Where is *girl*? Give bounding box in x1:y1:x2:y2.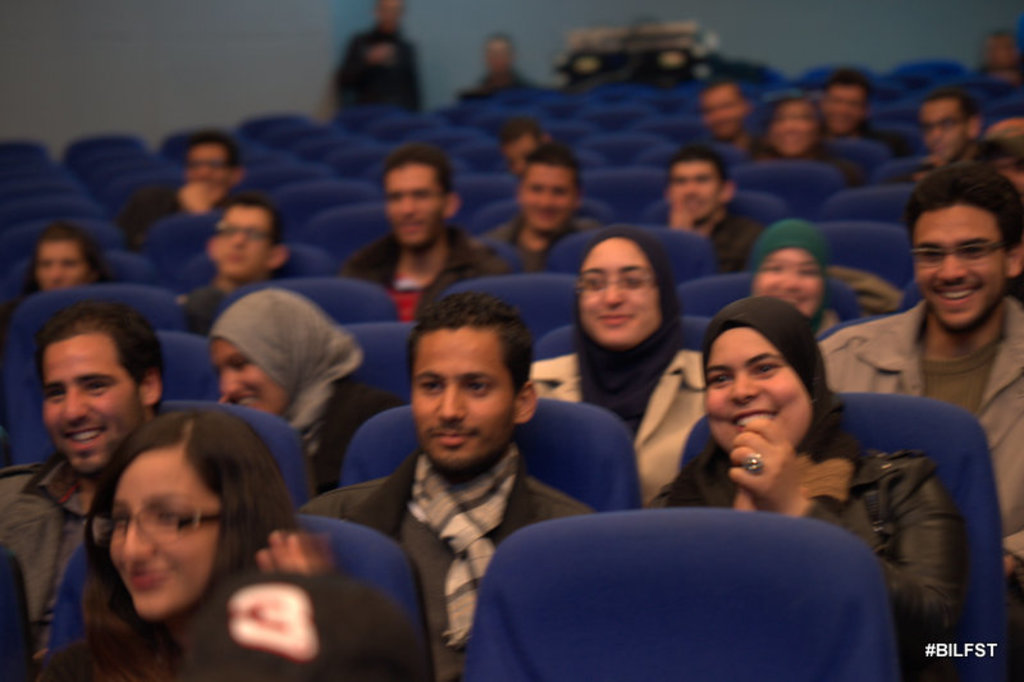
739:88:868:194.
